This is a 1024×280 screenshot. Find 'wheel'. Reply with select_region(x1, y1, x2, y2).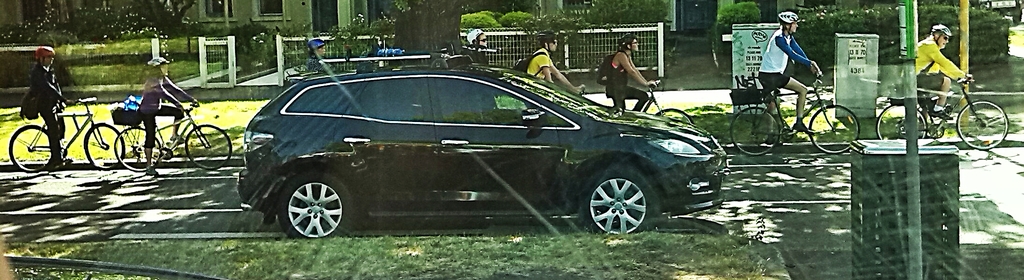
select_region(6, 120, 56, 169).
